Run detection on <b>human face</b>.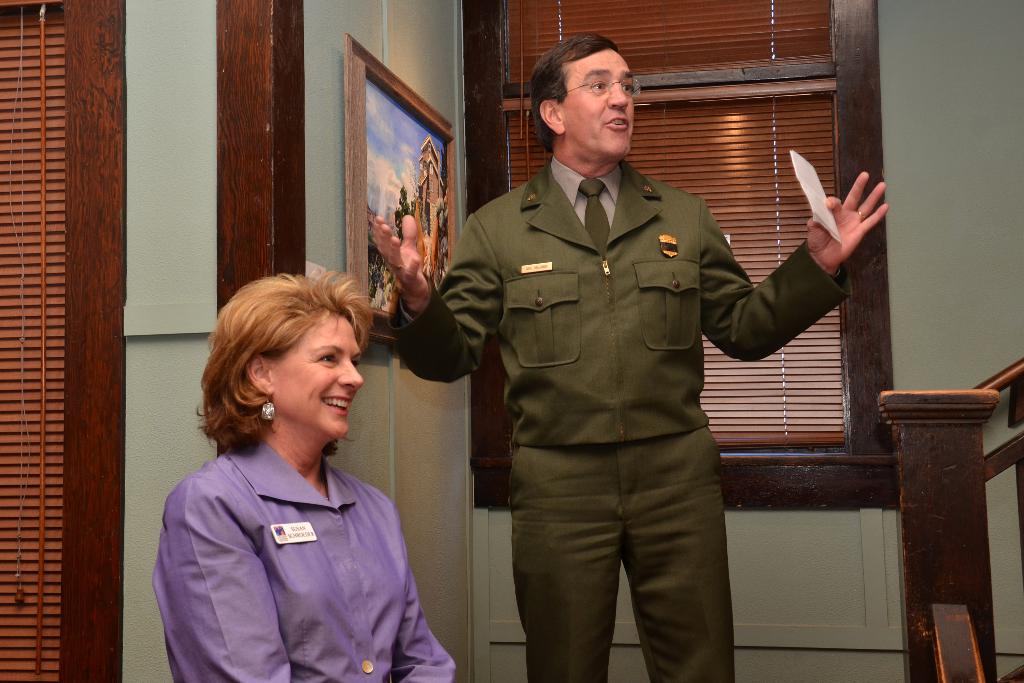
Result: Rect(272, 315, 364, 439).
